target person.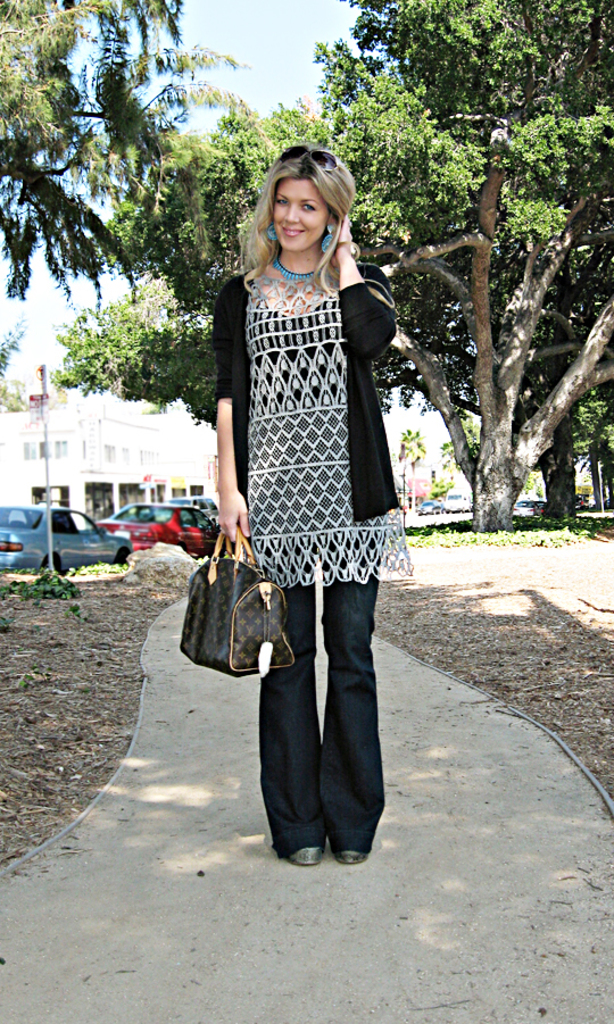
Target region: {"x1": 192, "y1": 133, "x2": 410, "y2": 875}.
